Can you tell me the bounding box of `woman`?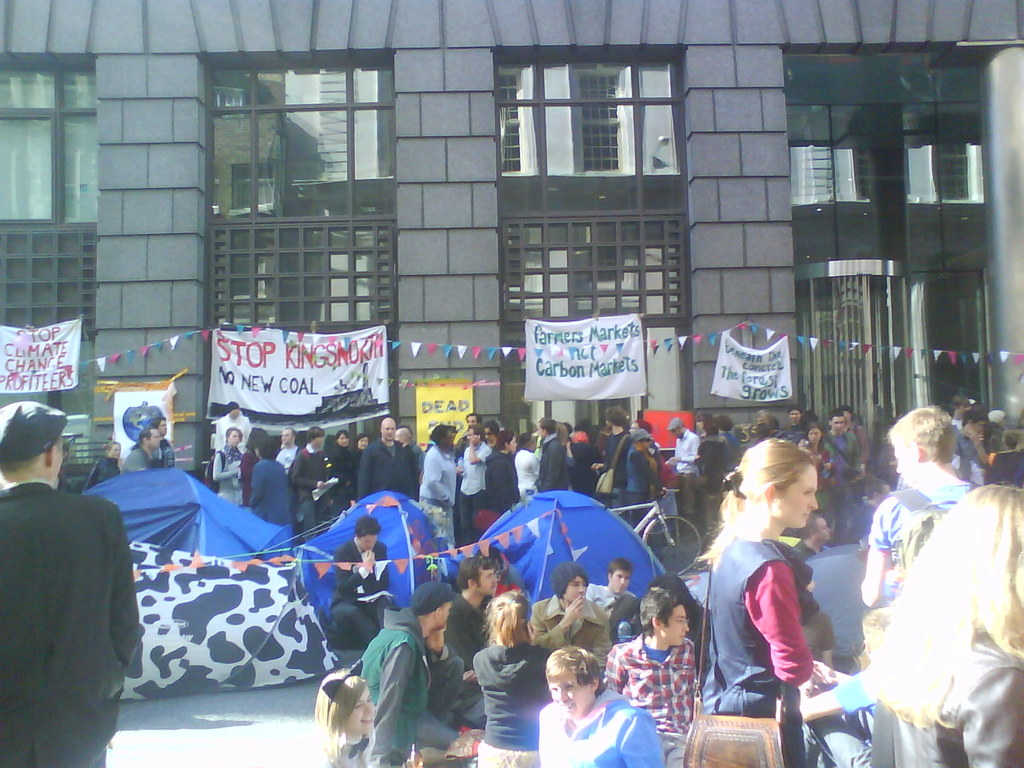
[470, 589, 575, 767].
